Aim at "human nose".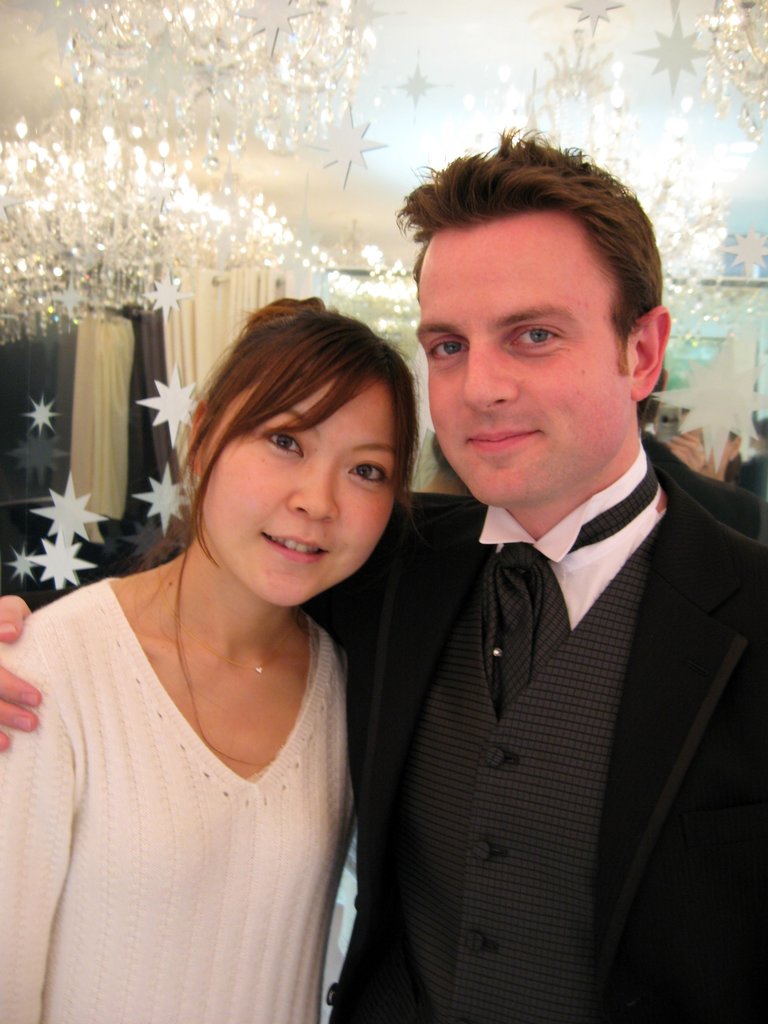
Aimed at 463,335,518,414.
